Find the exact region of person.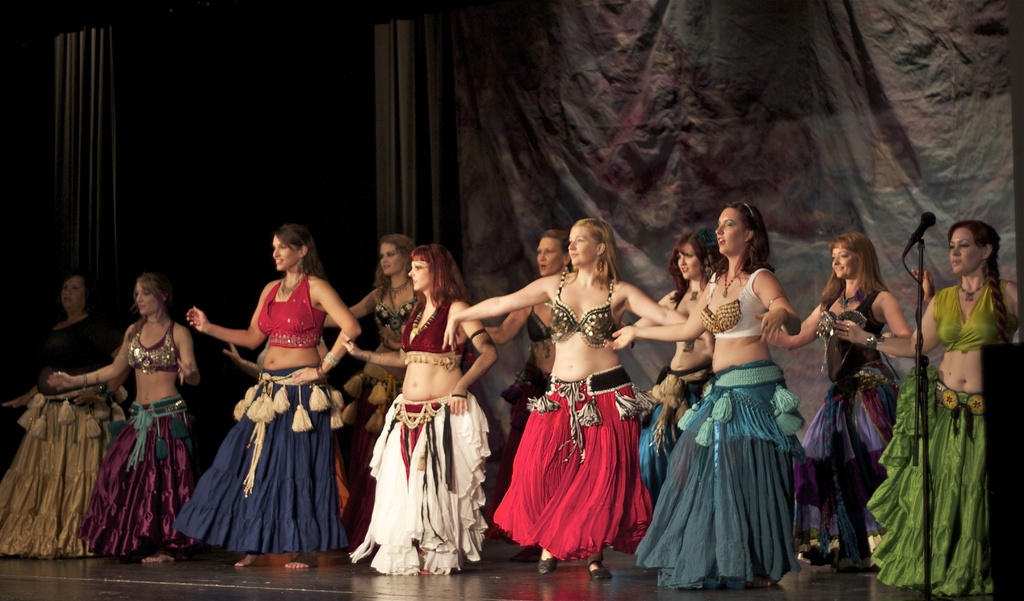
Exact region: select_region(170, 222, 371, 569).
